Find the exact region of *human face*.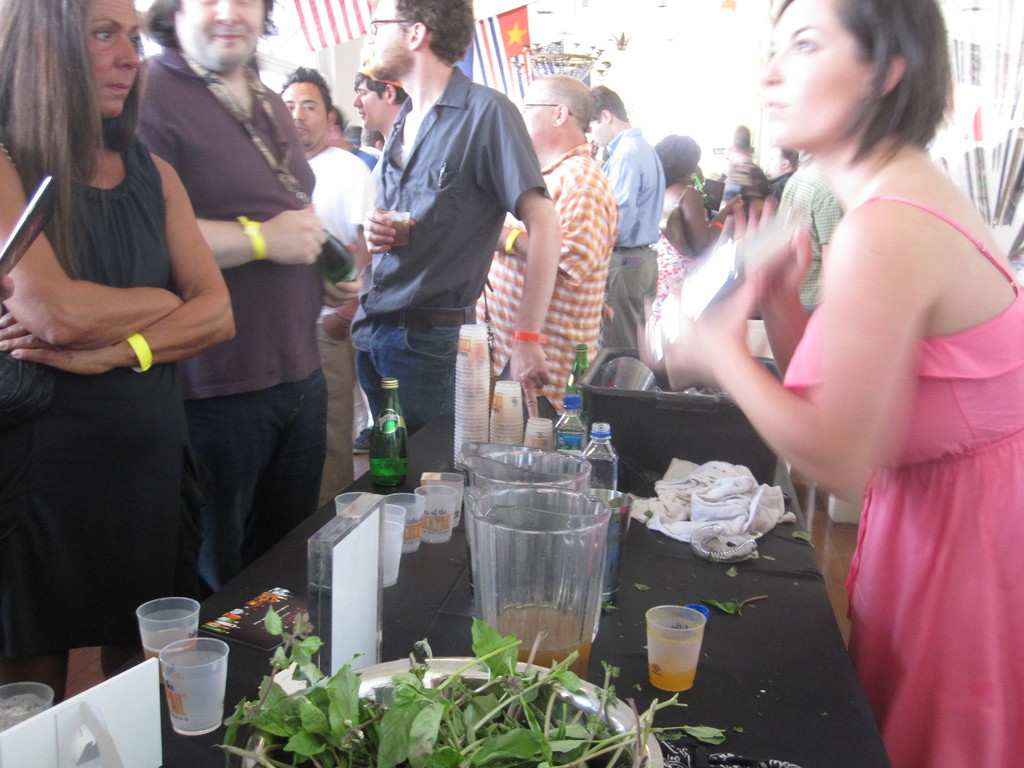
Exact region: [x1=356, y1=0, x2=404, y2=77].
